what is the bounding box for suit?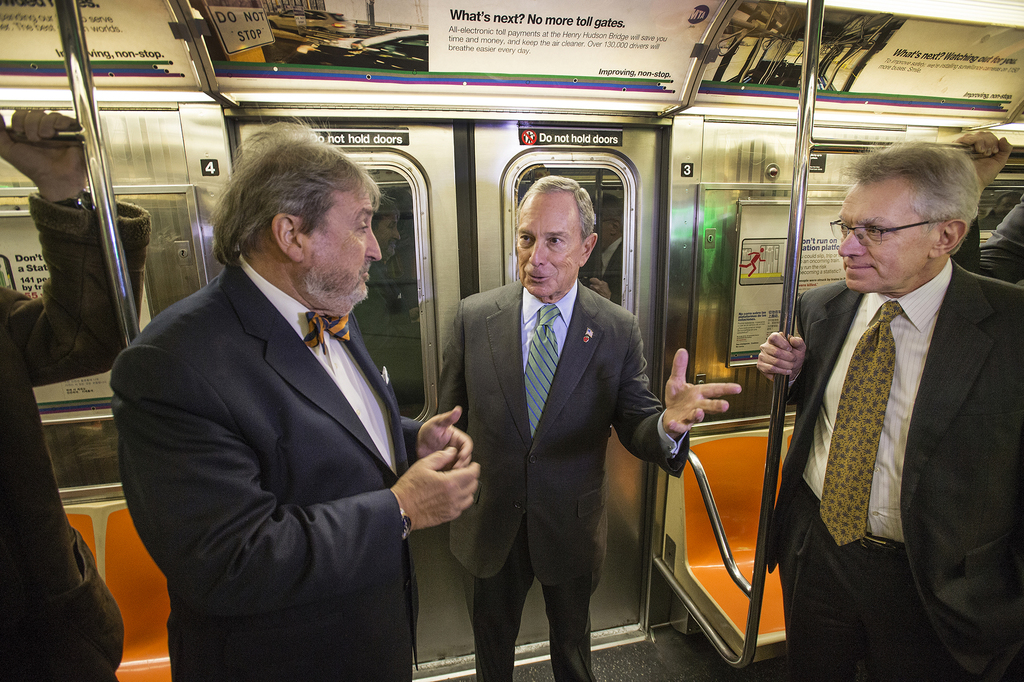
Rect(768, 254, 1023, 681).
